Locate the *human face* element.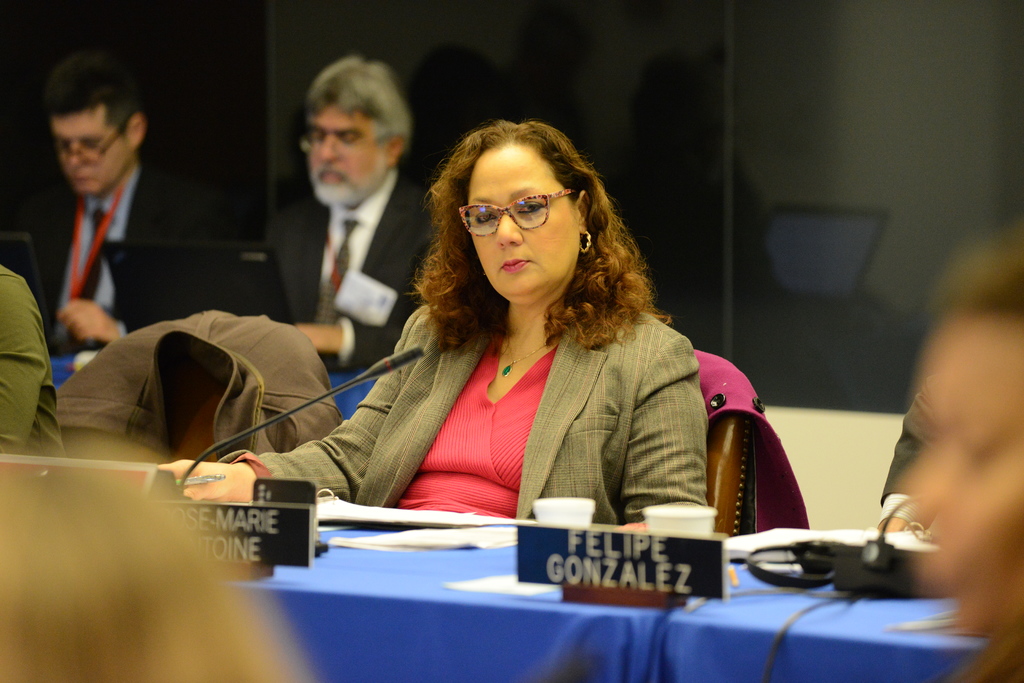
Element bbox: {"x1": 896, "y1": 316, "x2": 1023, "y2": 640}.
